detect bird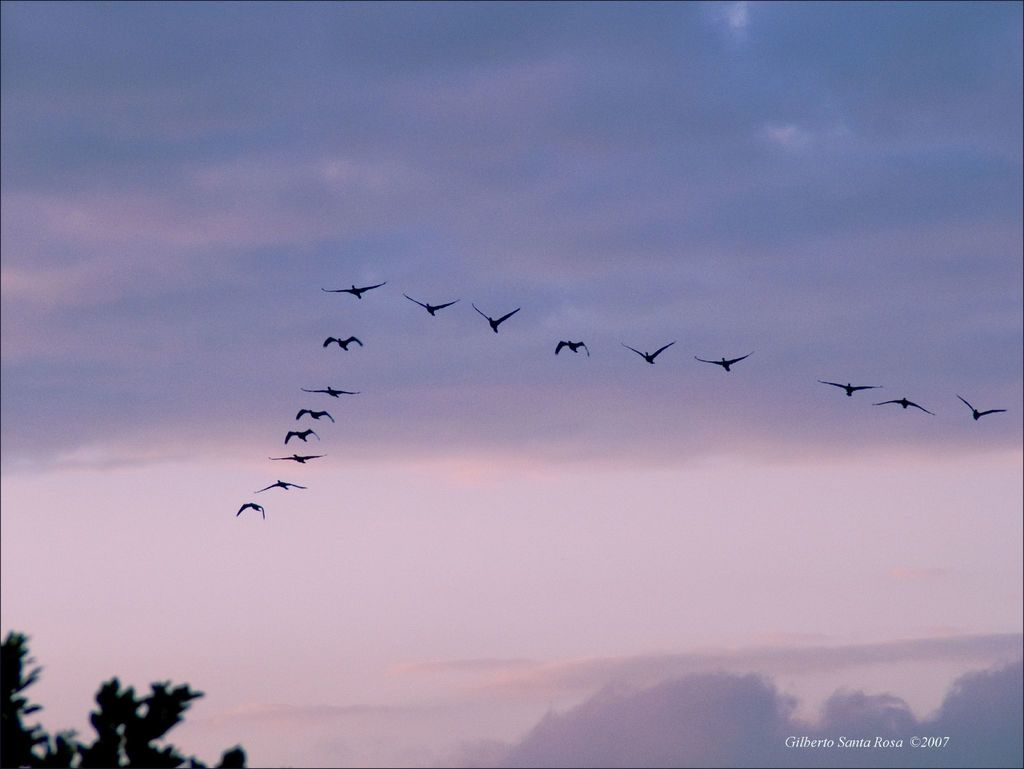
(469,299,522,335)
